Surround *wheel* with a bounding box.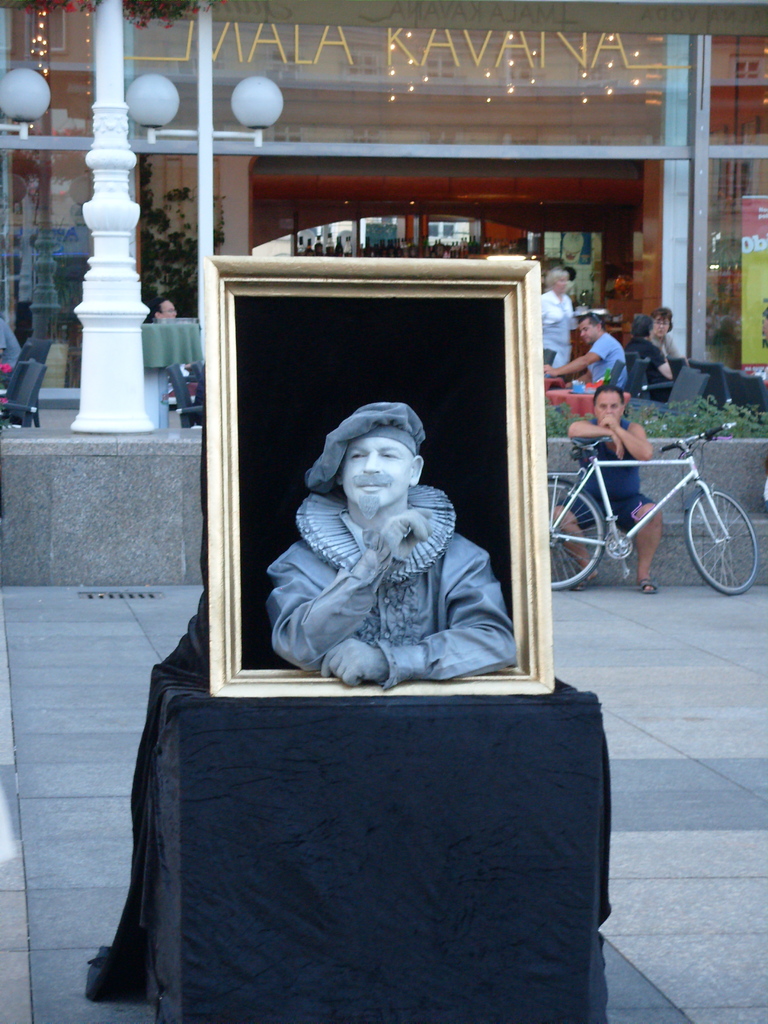
[674, 488, 755, 573].
